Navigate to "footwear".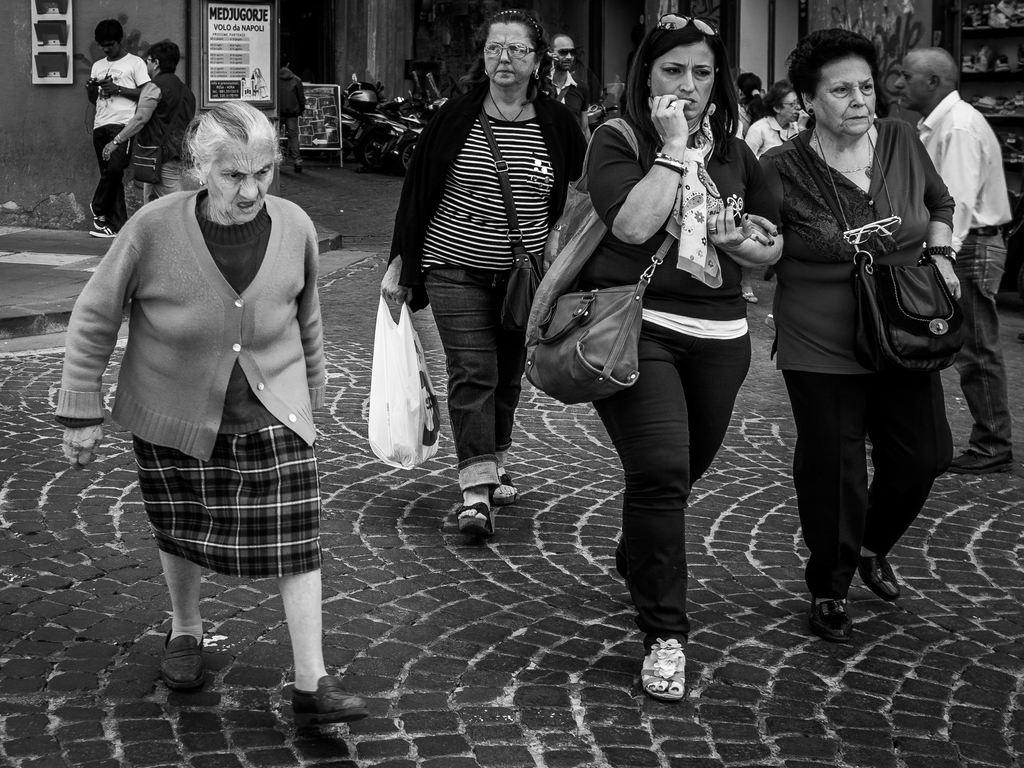
Navigation target: {"left": 642, "top": 638, "right": 687, "bottom": 701}.
